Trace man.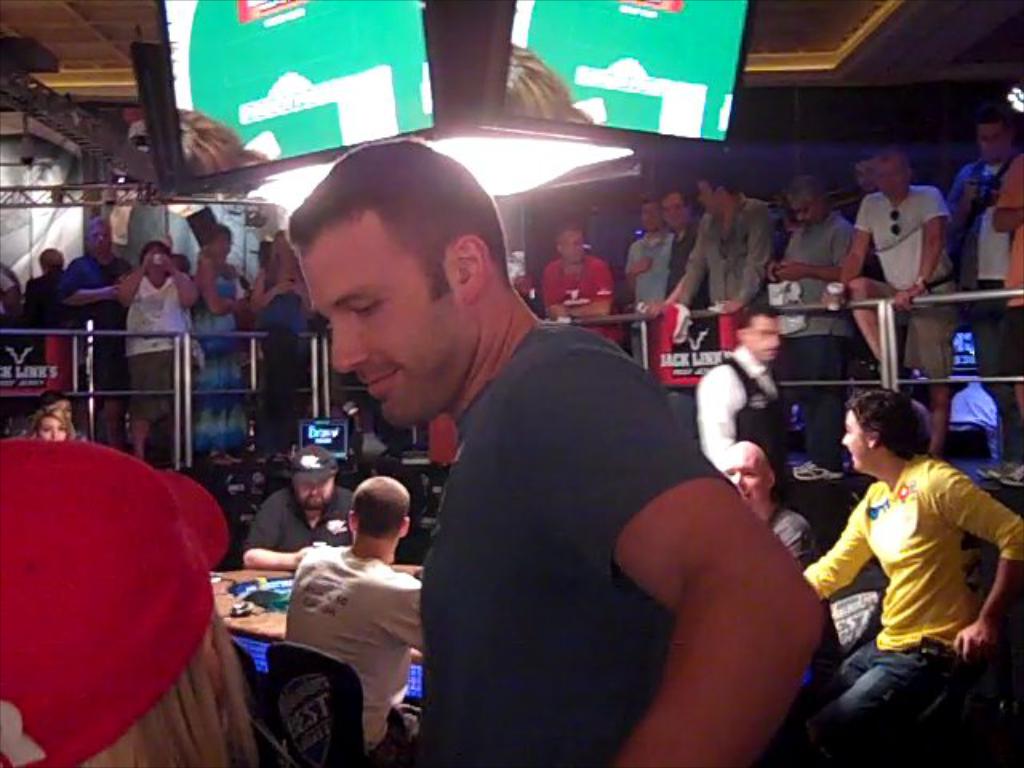
Traced to {"left": 643, "top": 184, "right": 770, "bottom": 362}.
